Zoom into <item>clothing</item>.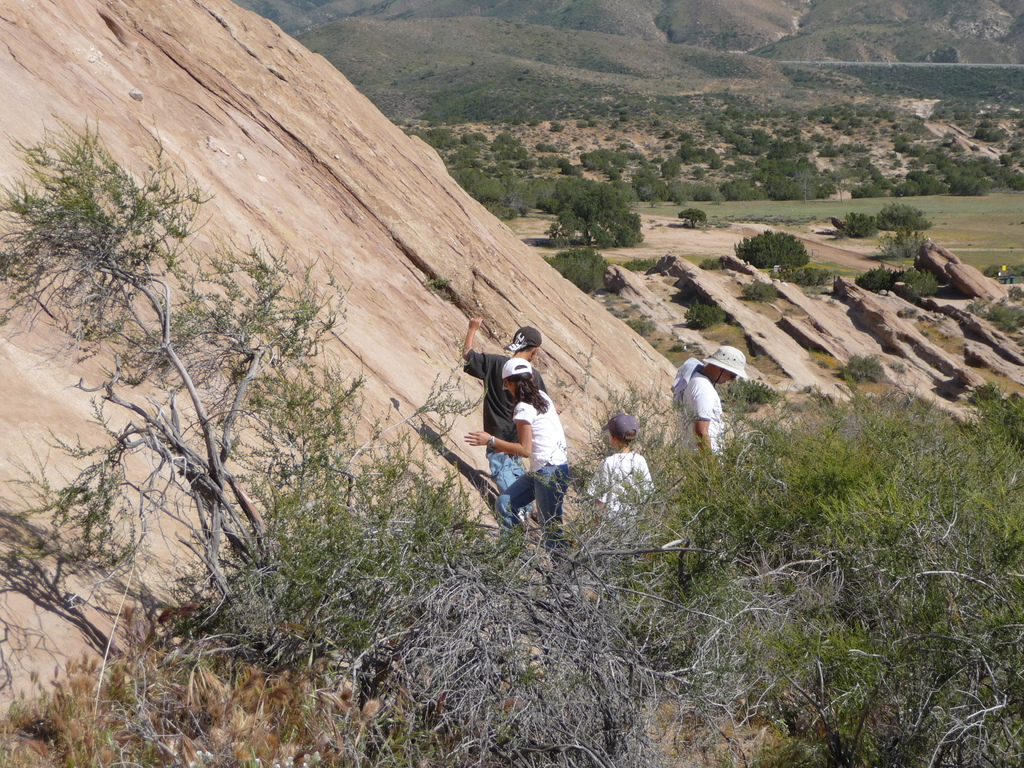
Zoom target: box(460, 344, 538, 513).
